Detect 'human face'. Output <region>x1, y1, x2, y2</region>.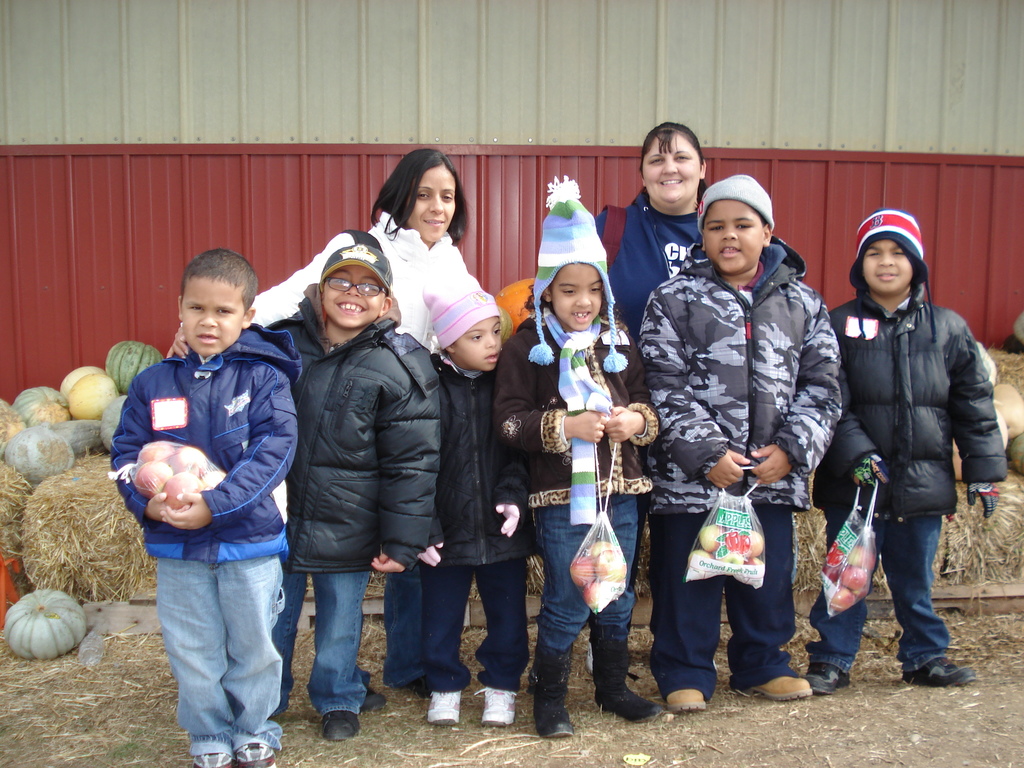
<region>410, 161, 456, 241</region>.
